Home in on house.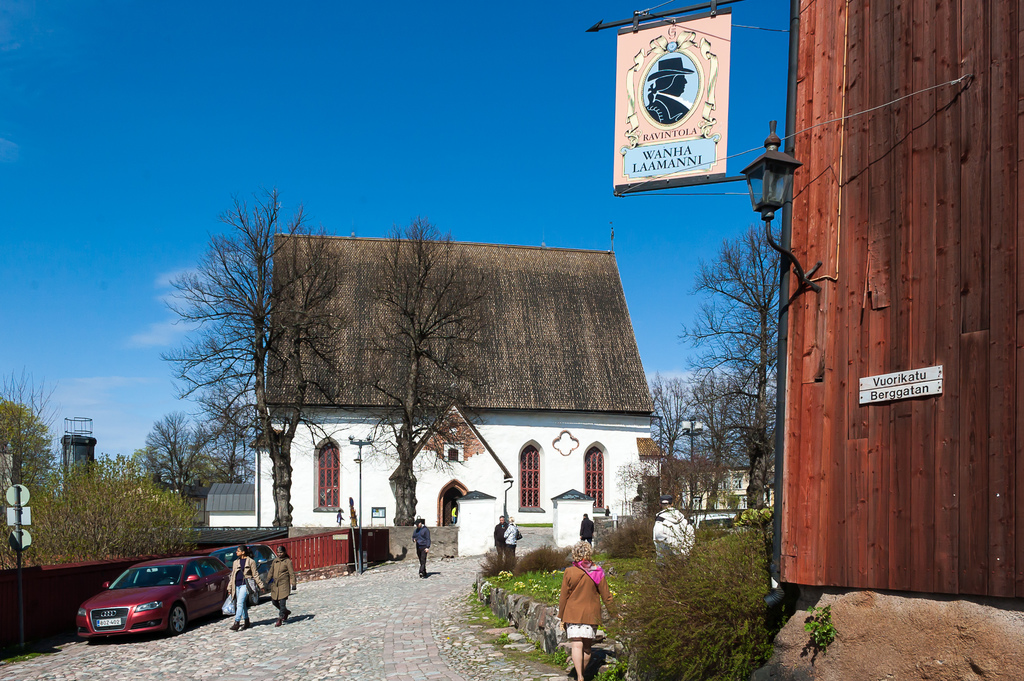
Homed in at {"x1": 788, "y1": 0, "x2": 1023, "y2": 607}.
